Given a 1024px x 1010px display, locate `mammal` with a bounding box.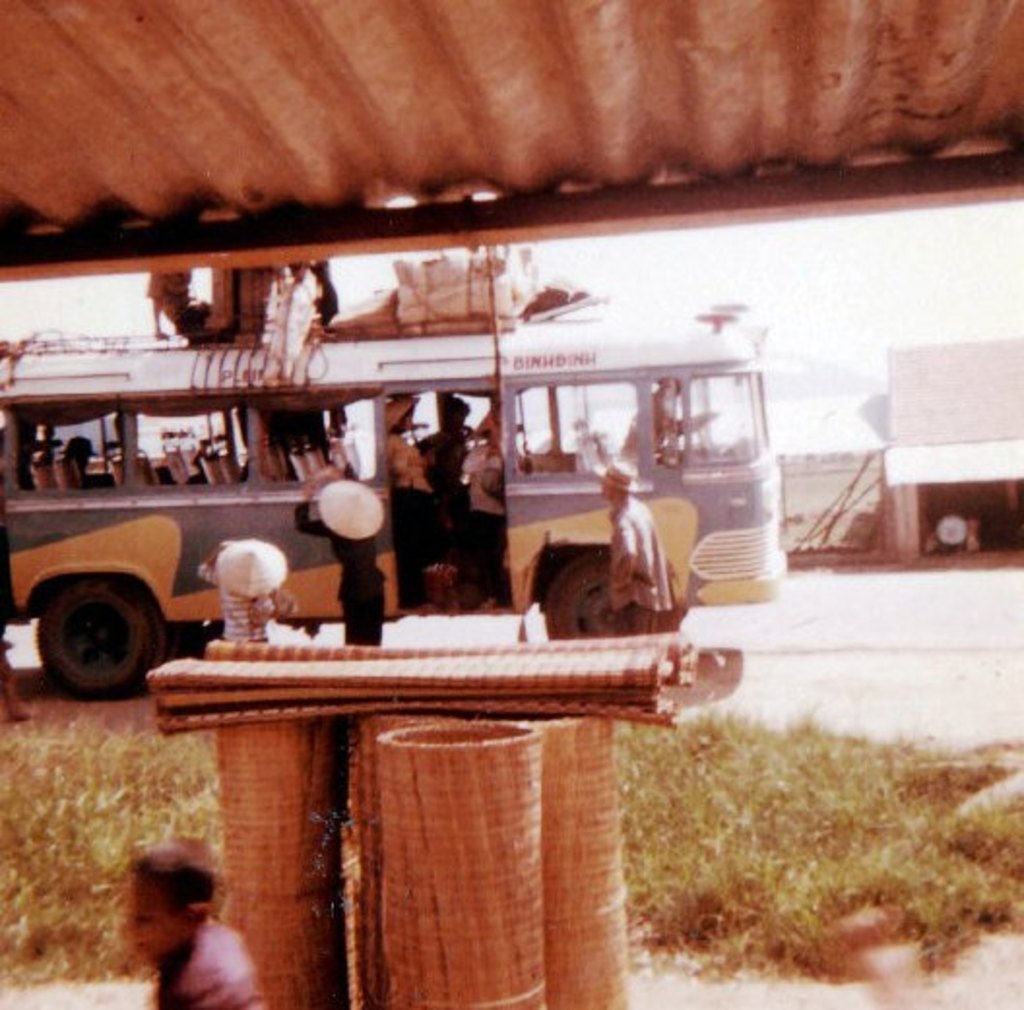
Located: x1=64, y1=432, x2=105, y2=489.
